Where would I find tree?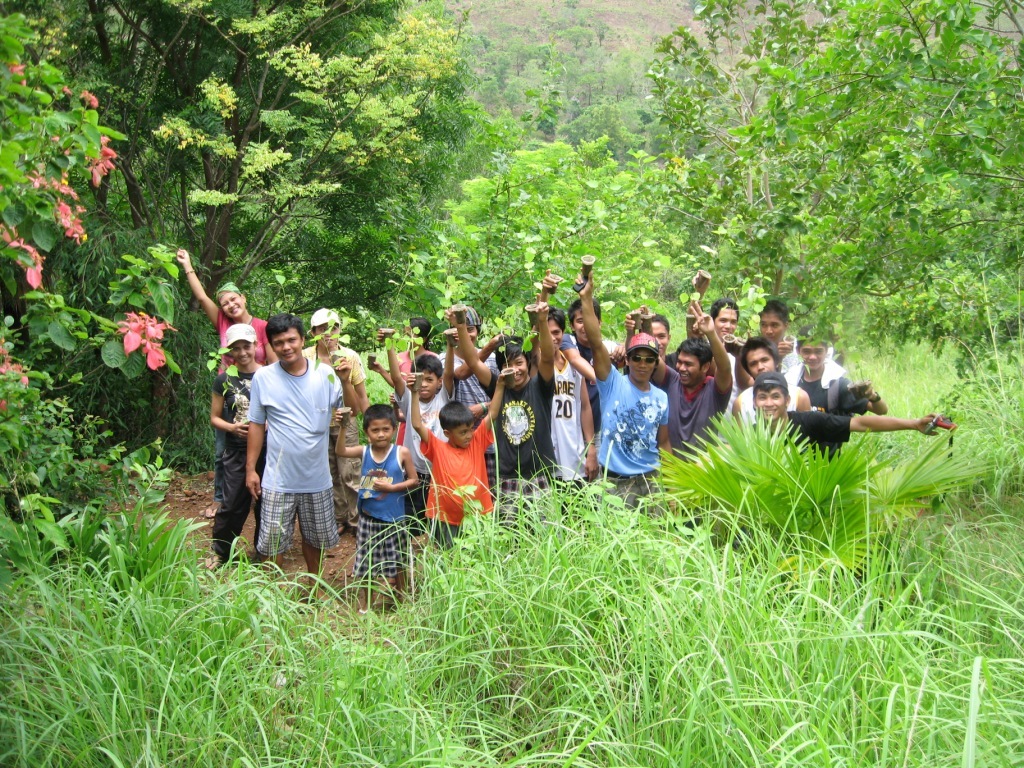
At [6,0,470,458].
